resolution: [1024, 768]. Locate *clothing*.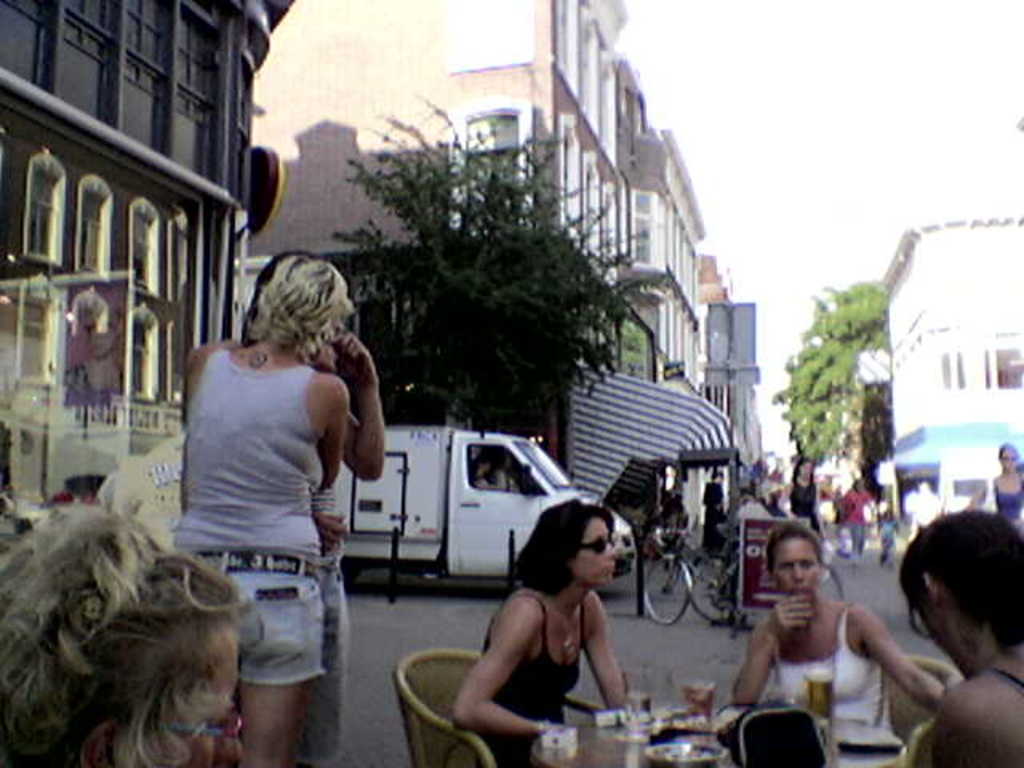
region(691, 477, 731, 562).
